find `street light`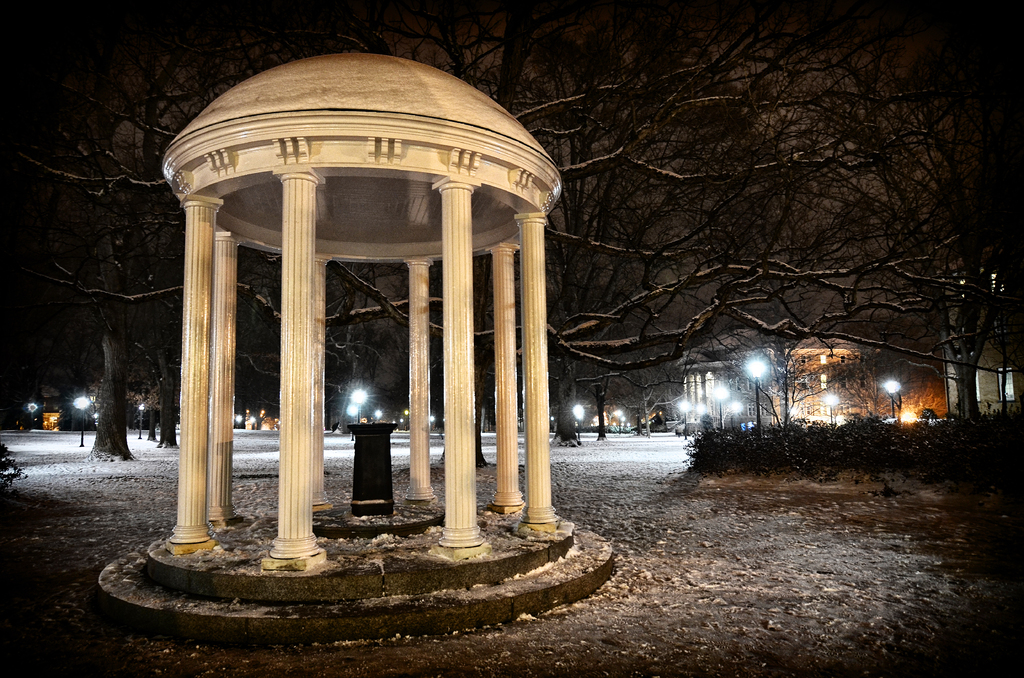
rect(732, 403, 741, 435)
